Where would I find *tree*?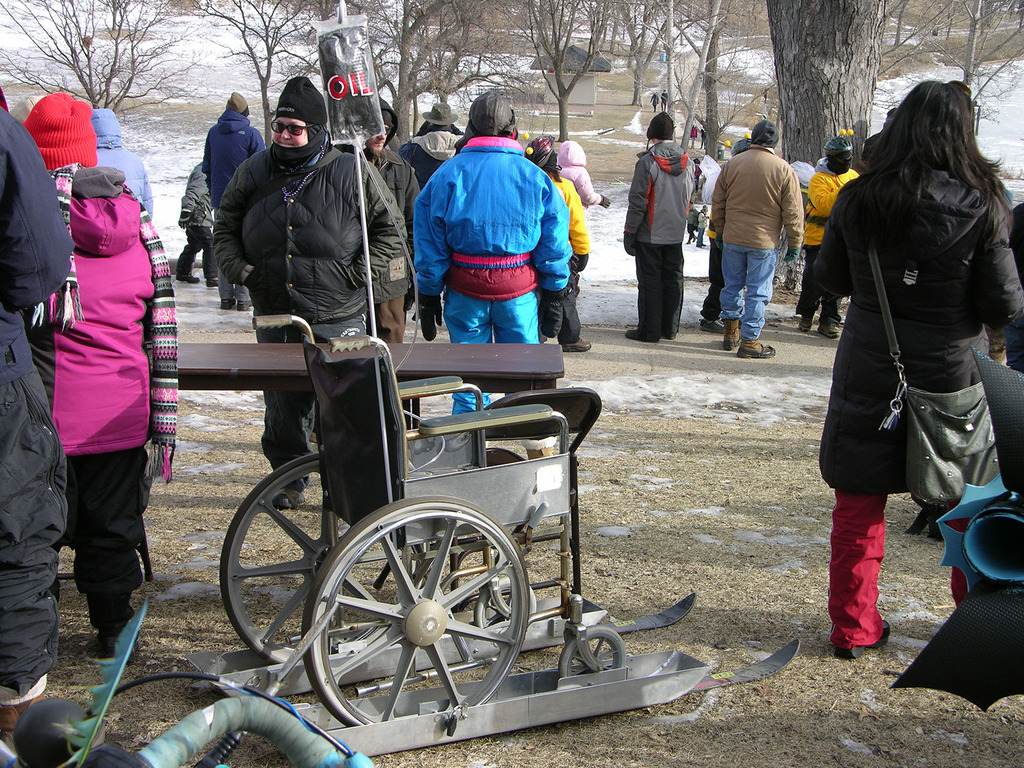
At rect(342, 0, 548, 144).
